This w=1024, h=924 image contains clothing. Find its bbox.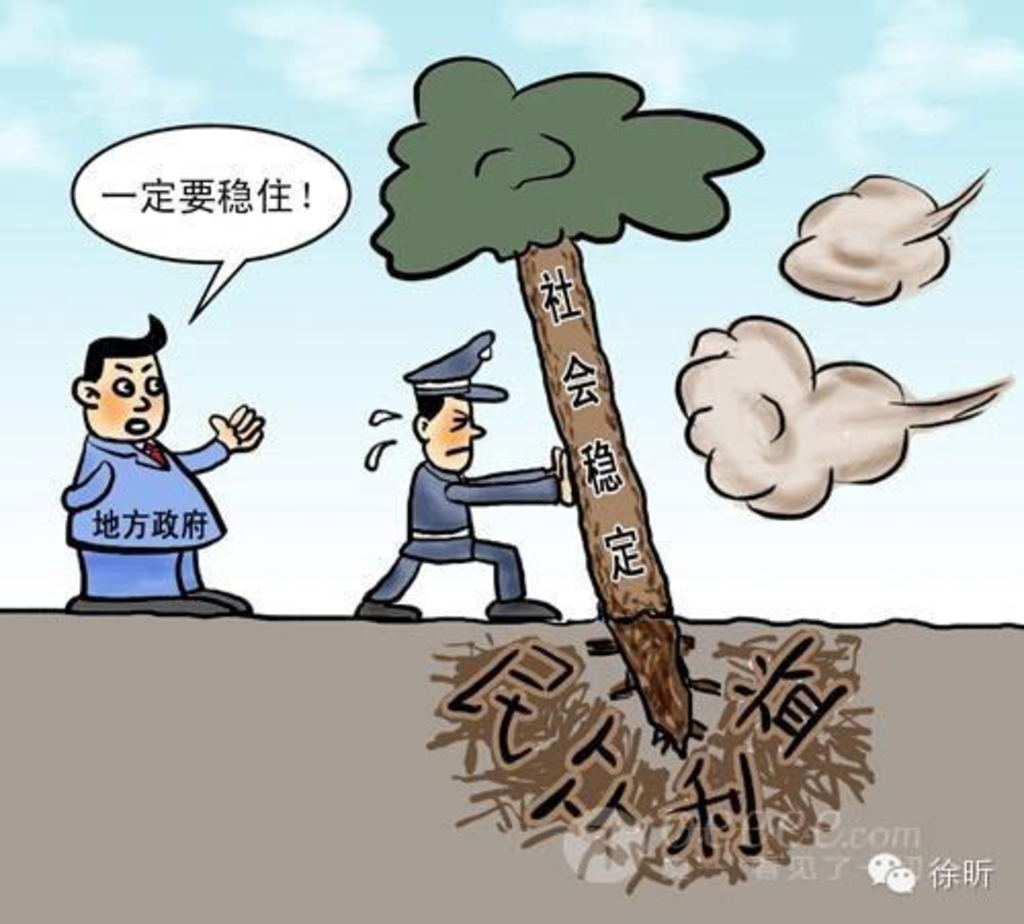
BBox(358, 457, 565, 600).
